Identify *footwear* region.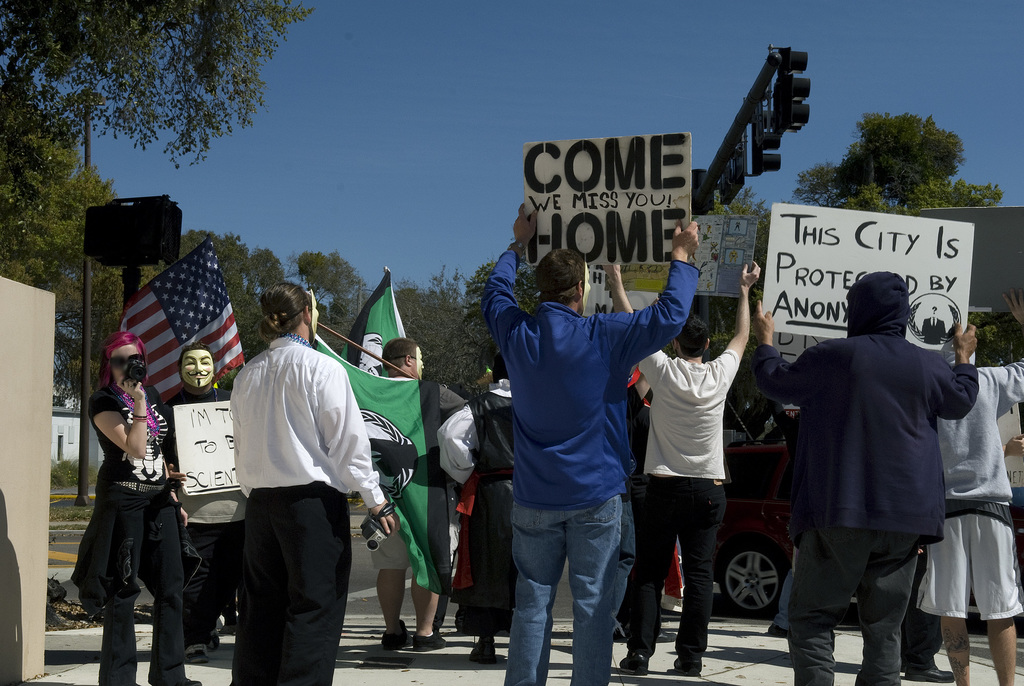
Region: [x1=184, y1=644, x2=207, y2=665].
